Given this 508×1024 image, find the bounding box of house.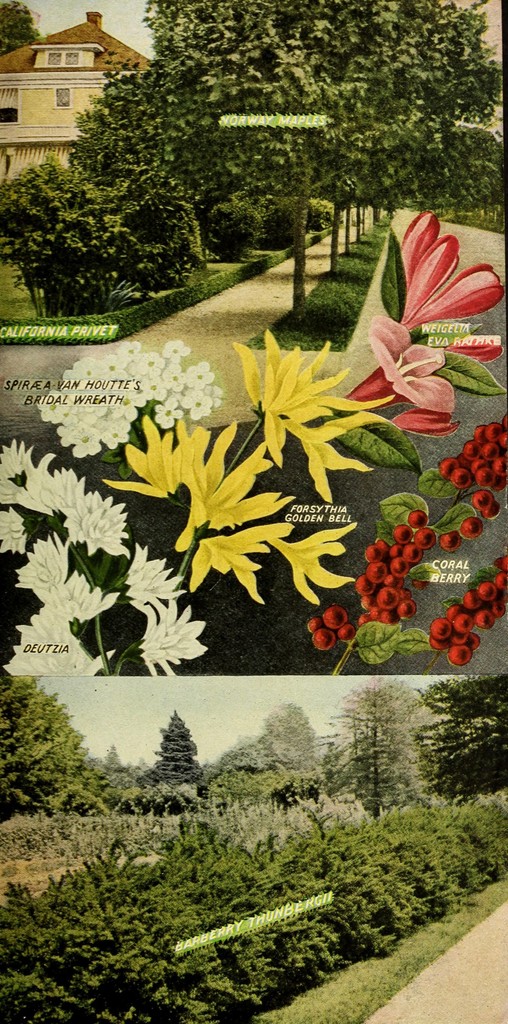
crop(0, 10, 161, 188).
